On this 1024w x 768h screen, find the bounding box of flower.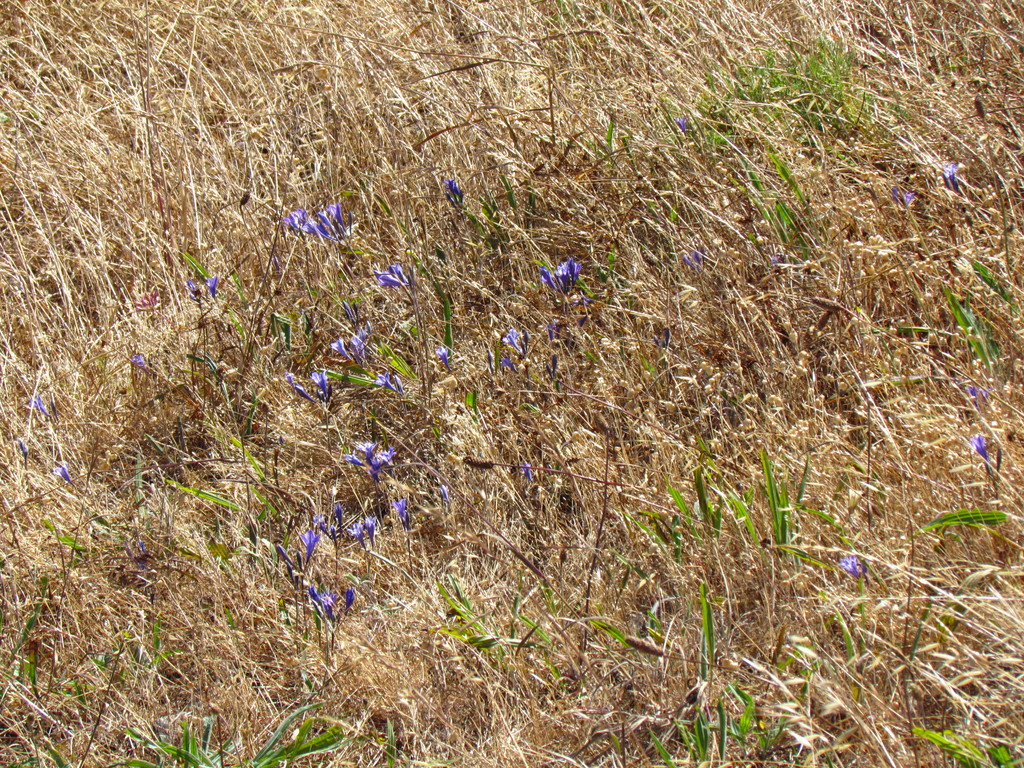
Bounding box: 653, 335, 663, 349.
